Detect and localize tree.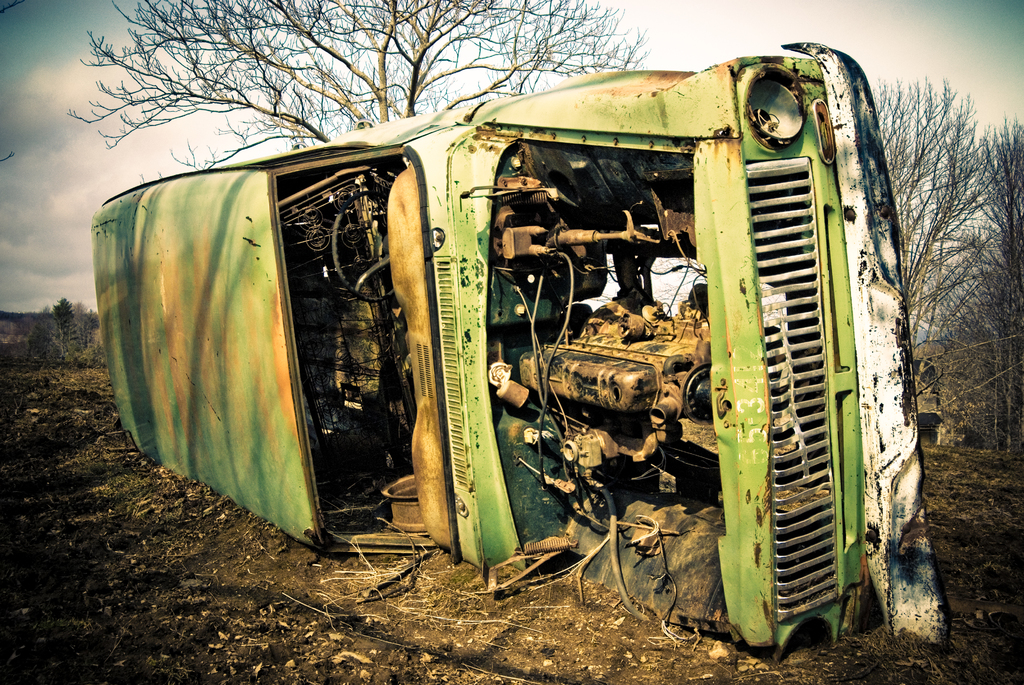
Localized at [866, 85, 982, 427].
